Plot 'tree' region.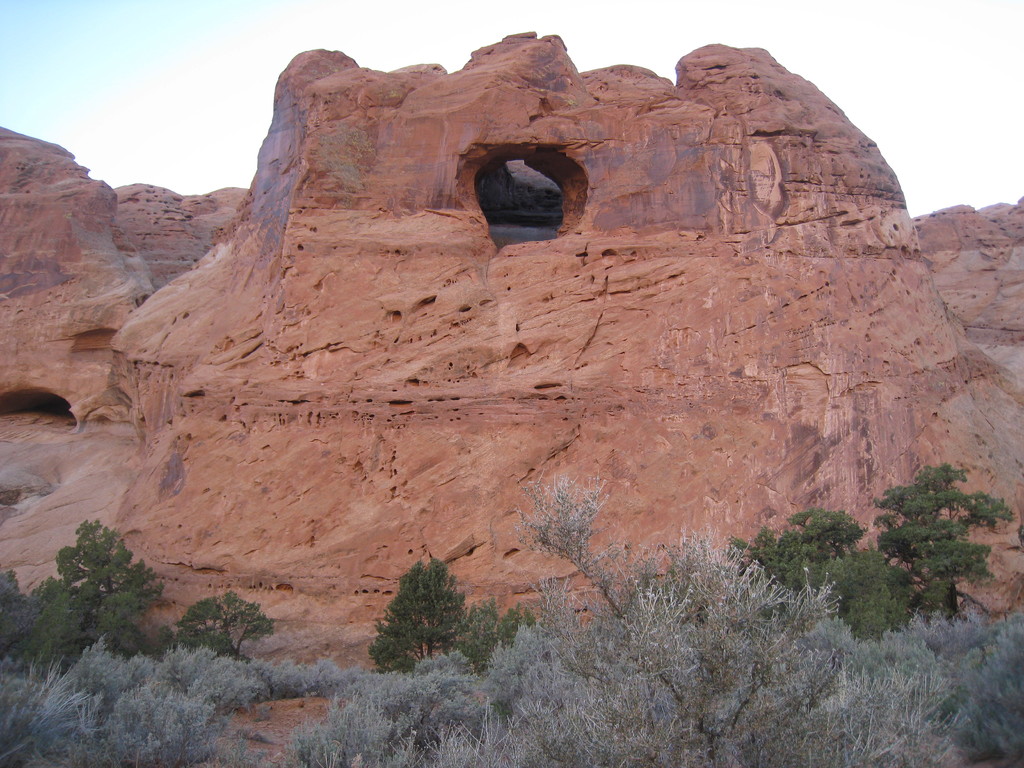
Plotted at left=513, top=463, right=837, bottom=767.
